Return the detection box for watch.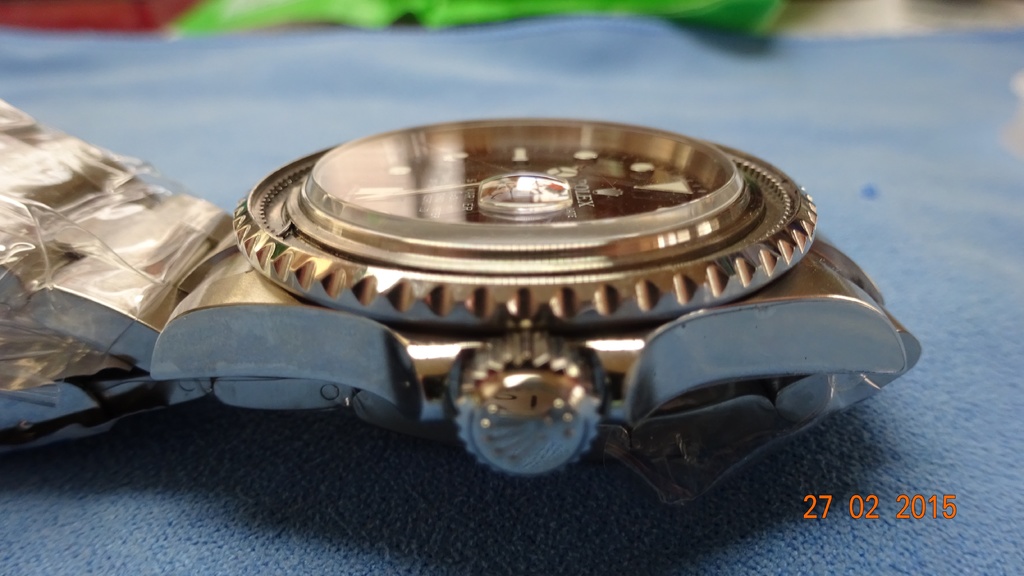
detection(4, 115, 924, 504).
